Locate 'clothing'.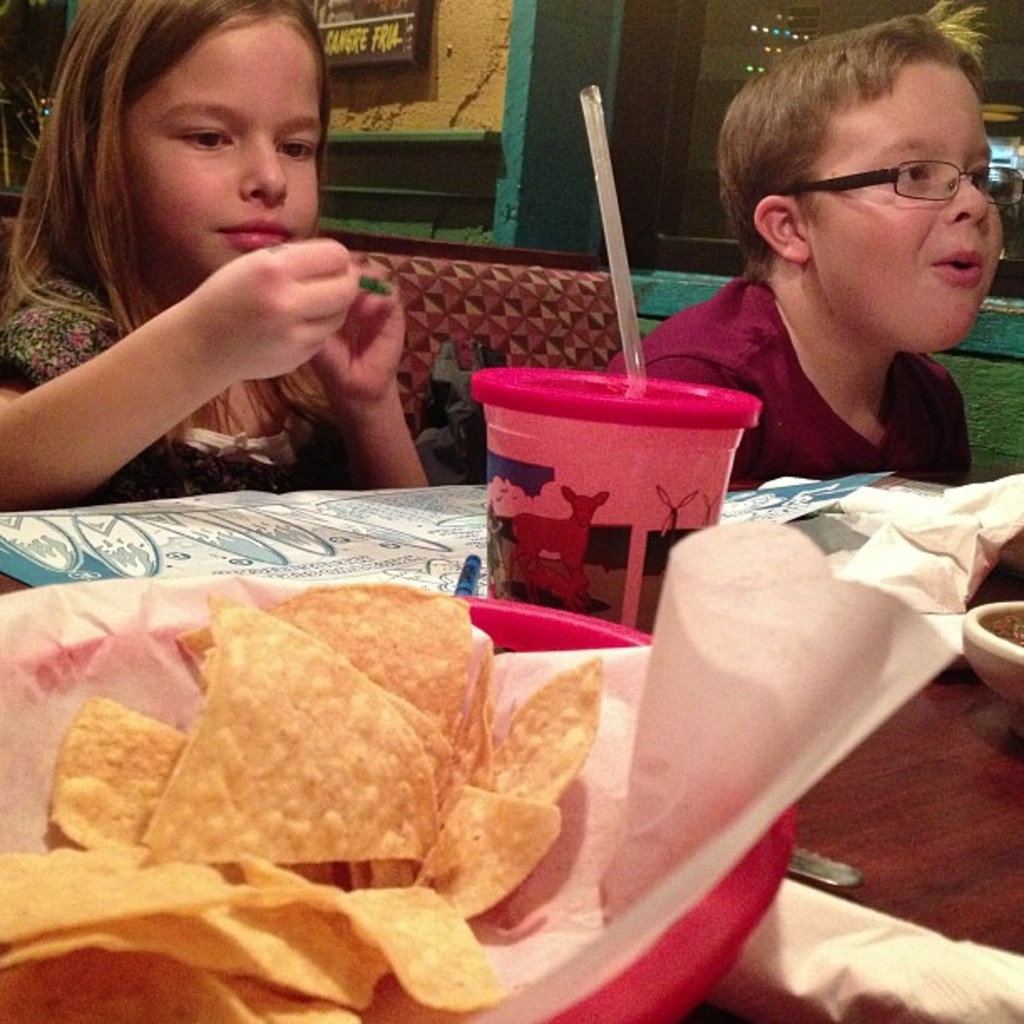
Bounding box: 0,256,393,505.
